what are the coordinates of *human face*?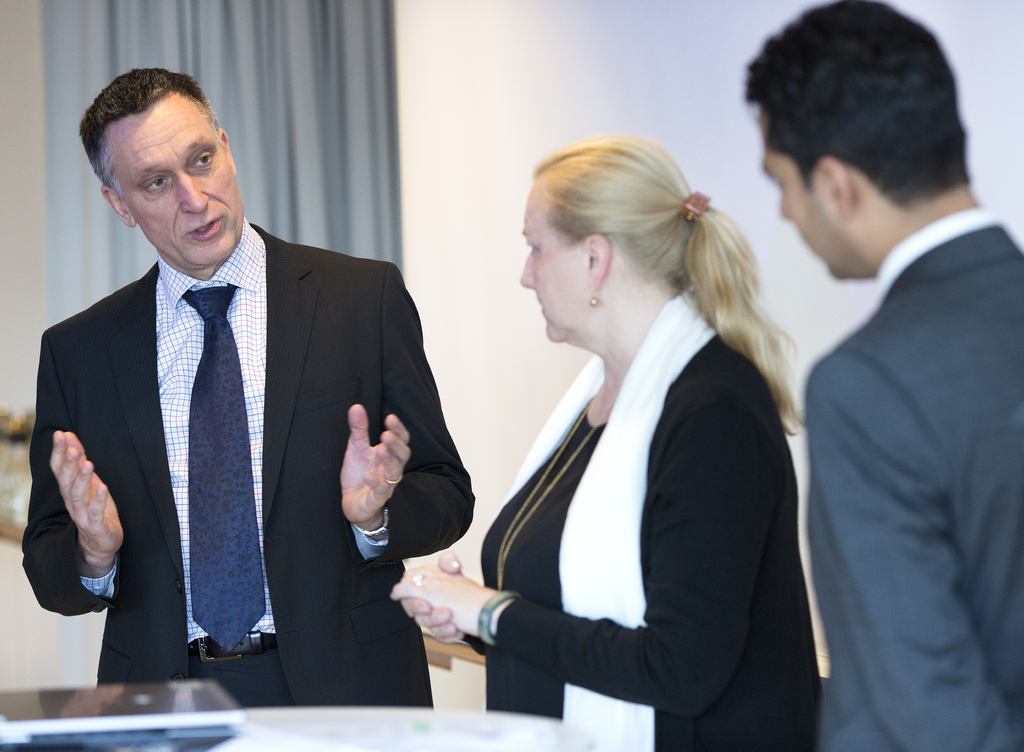
bbox=(519, 183, 588, 344).
